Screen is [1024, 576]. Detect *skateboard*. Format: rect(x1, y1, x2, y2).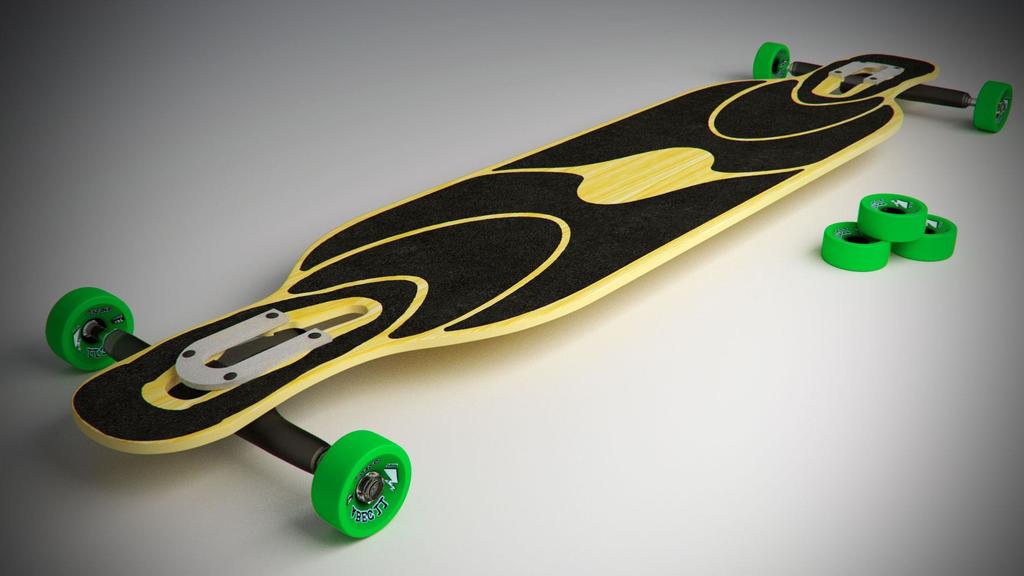
rect(45, 42, 1013, 541).
